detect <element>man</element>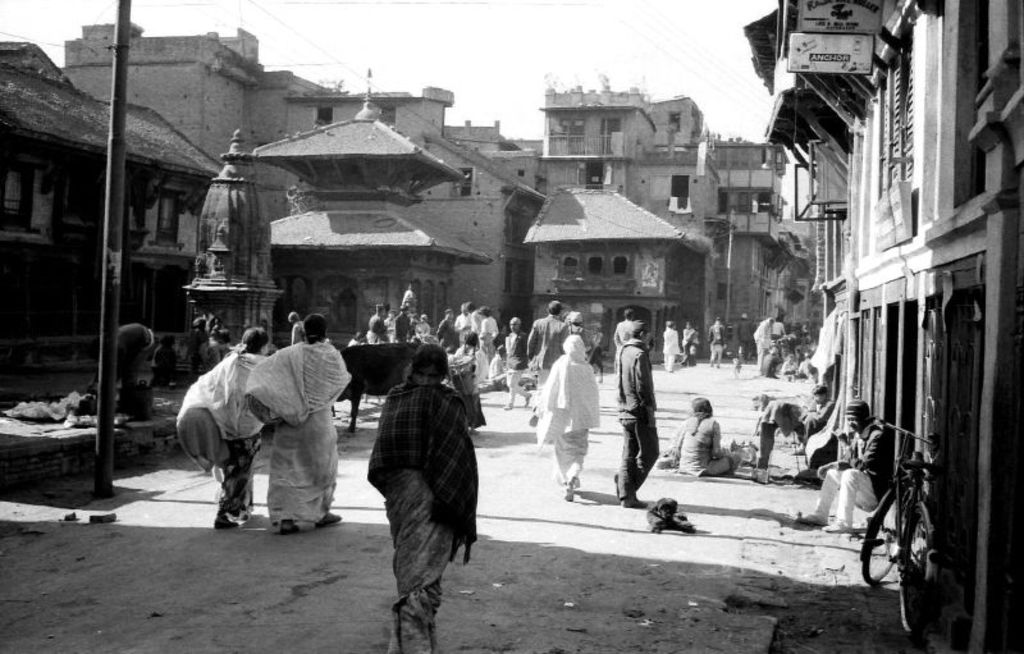
bbox=[612, 317, 666, 506]
